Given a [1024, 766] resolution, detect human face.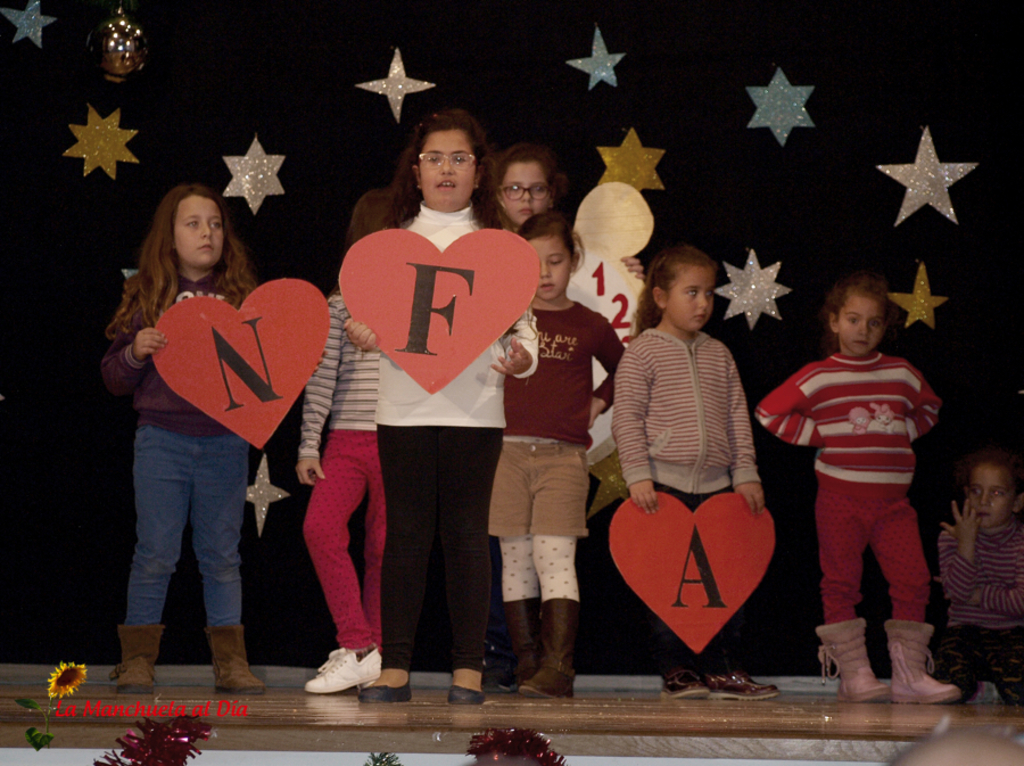
left=840, top=295, right=881, bottom=357.
